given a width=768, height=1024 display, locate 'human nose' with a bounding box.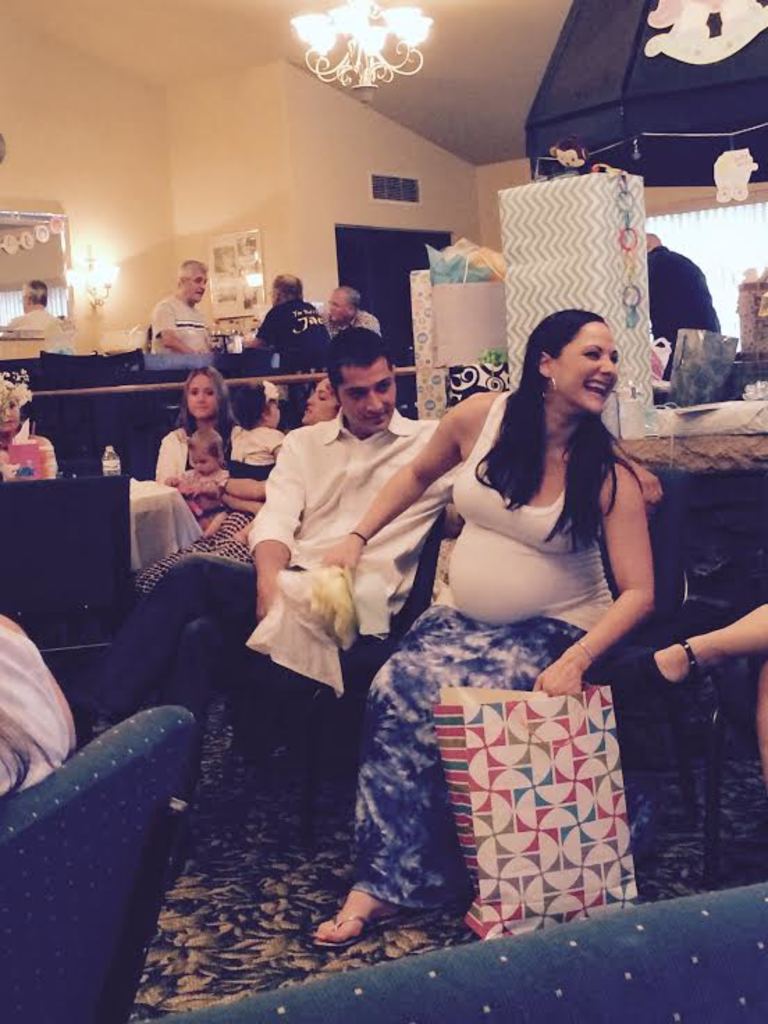
Located: 192/391/202/402.
